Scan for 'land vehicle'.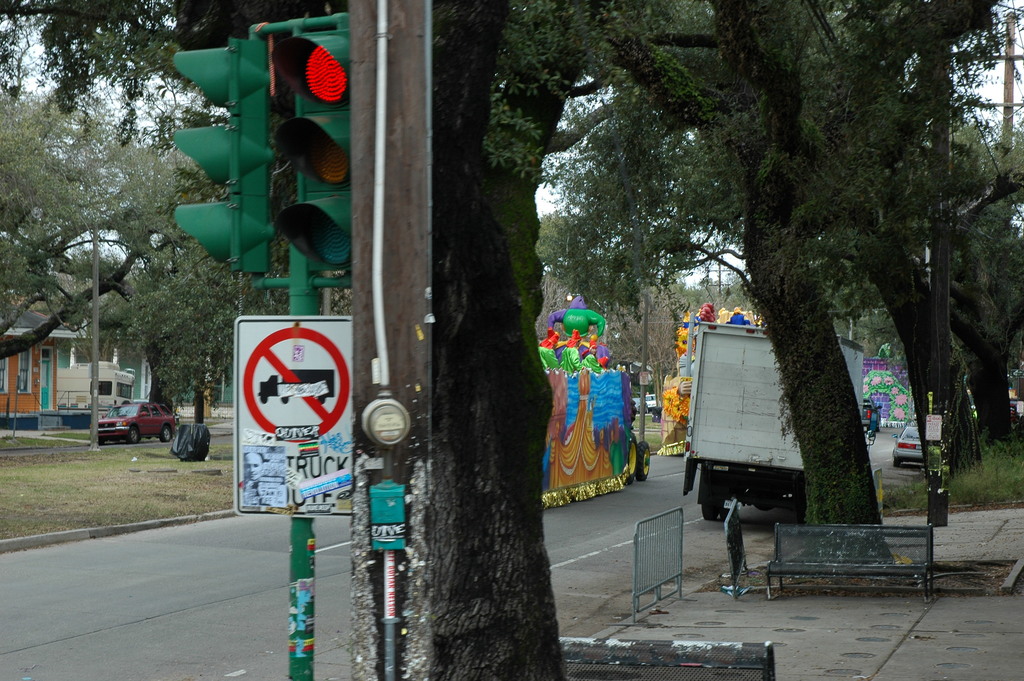
Scan result: bbox=[678, 323, 824, 554].
